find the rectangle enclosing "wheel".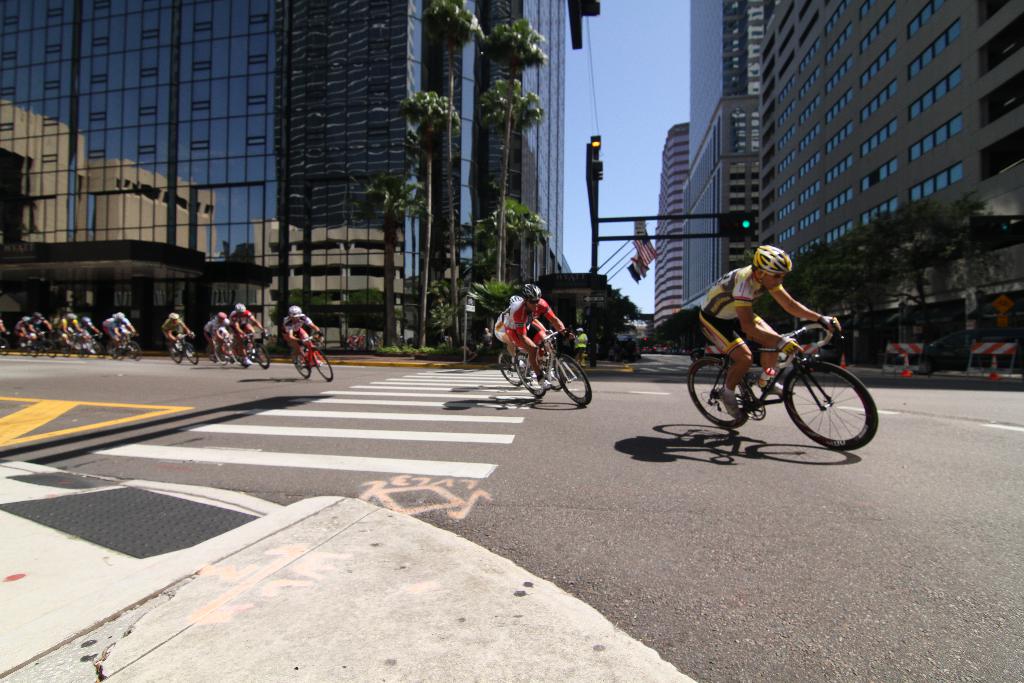
region(252, 338, 273, 370).
